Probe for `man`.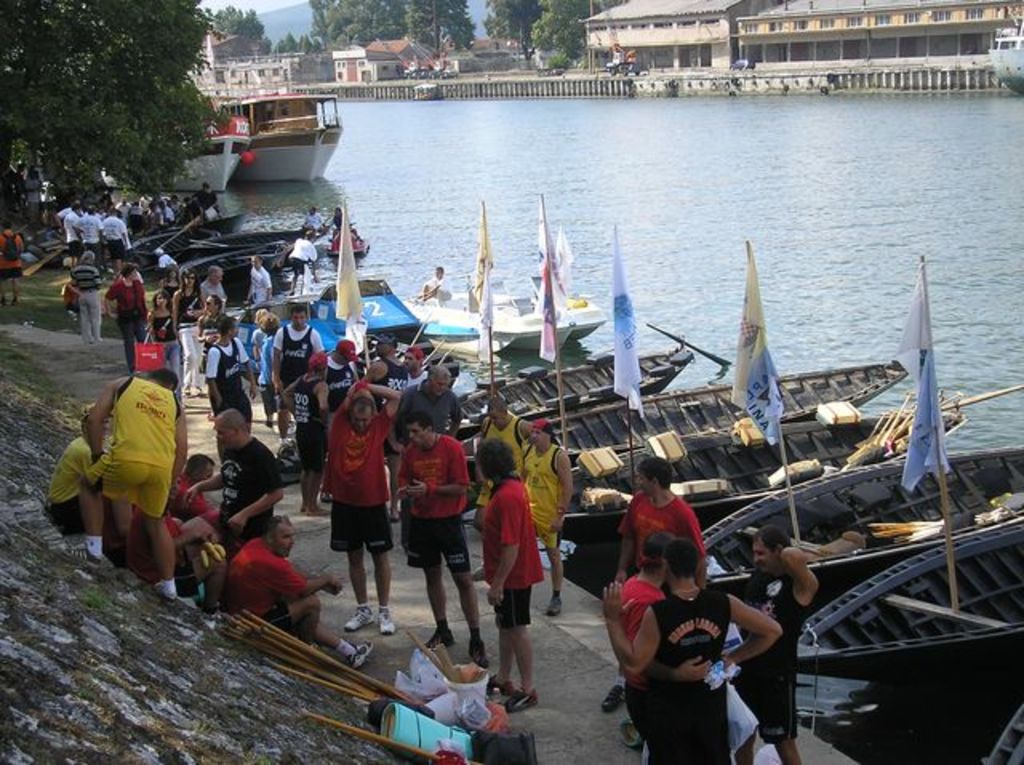
Probe result: 200, 266, 232, 306.
